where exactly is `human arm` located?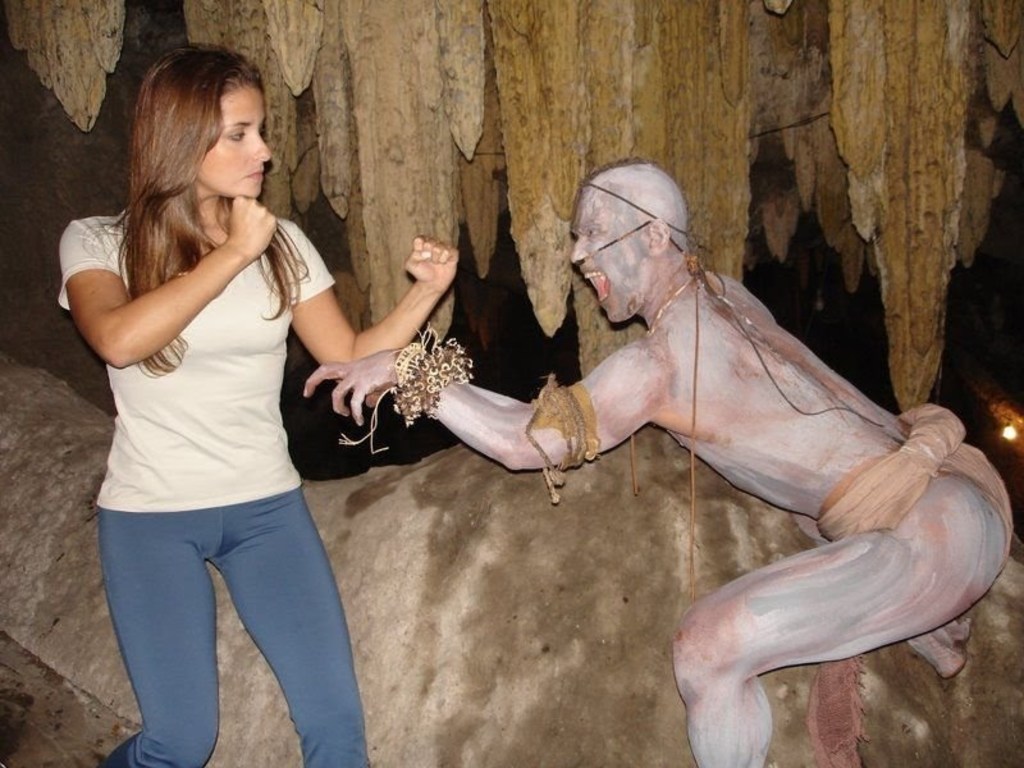
Its bounding box is crop(284, 233, 500, 416).
